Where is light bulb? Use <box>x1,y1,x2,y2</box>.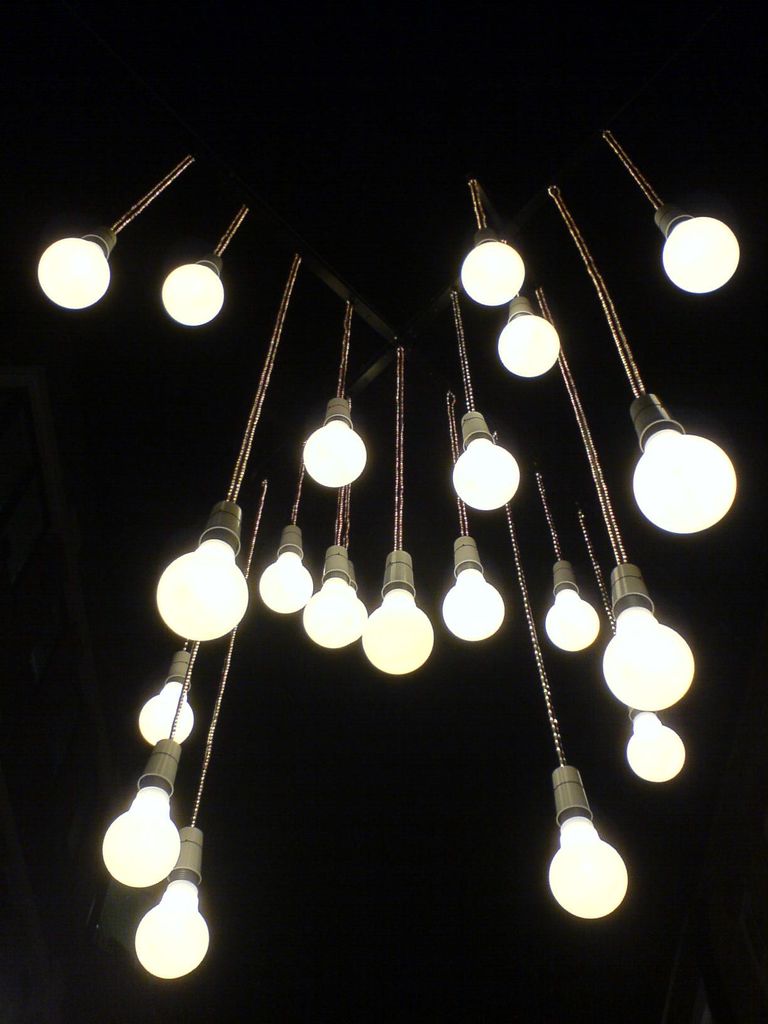
<box>632,430,734,533</box>.
